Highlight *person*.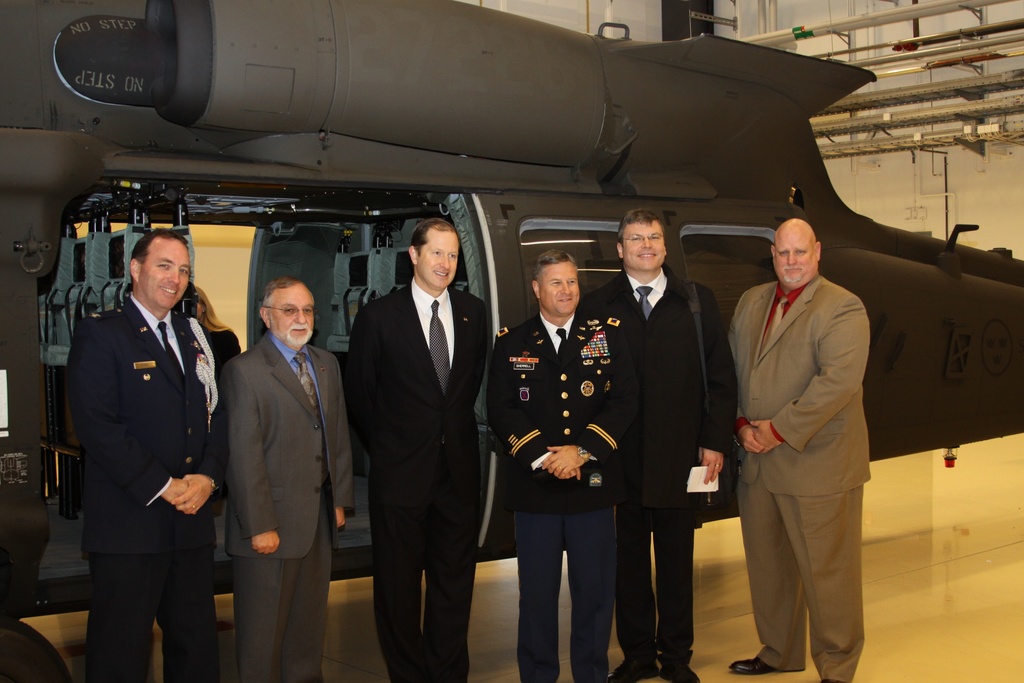
Highlighted region: 732,206,876,682.
